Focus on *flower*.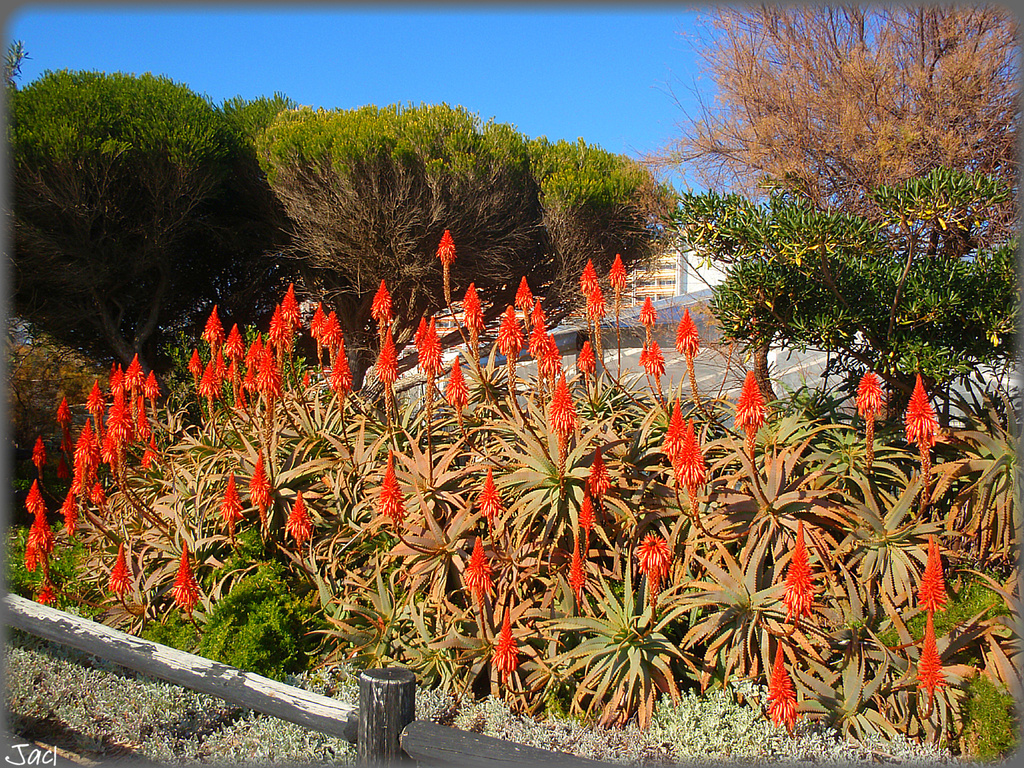
Focused at select_region(524, 320, 546, 357).
